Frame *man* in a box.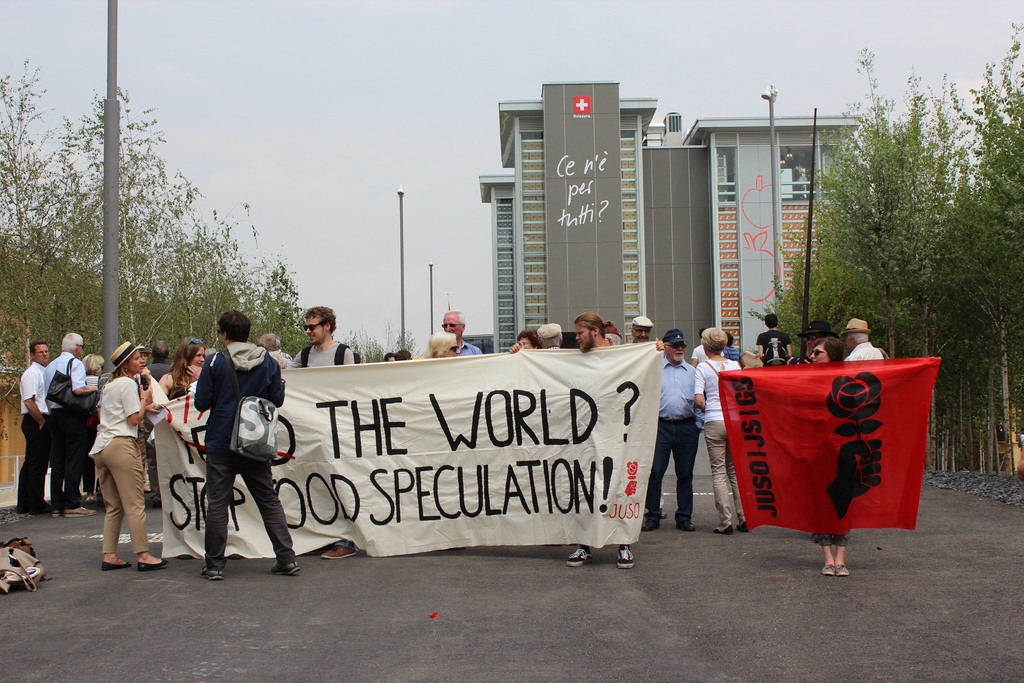
294,304,360,564.
